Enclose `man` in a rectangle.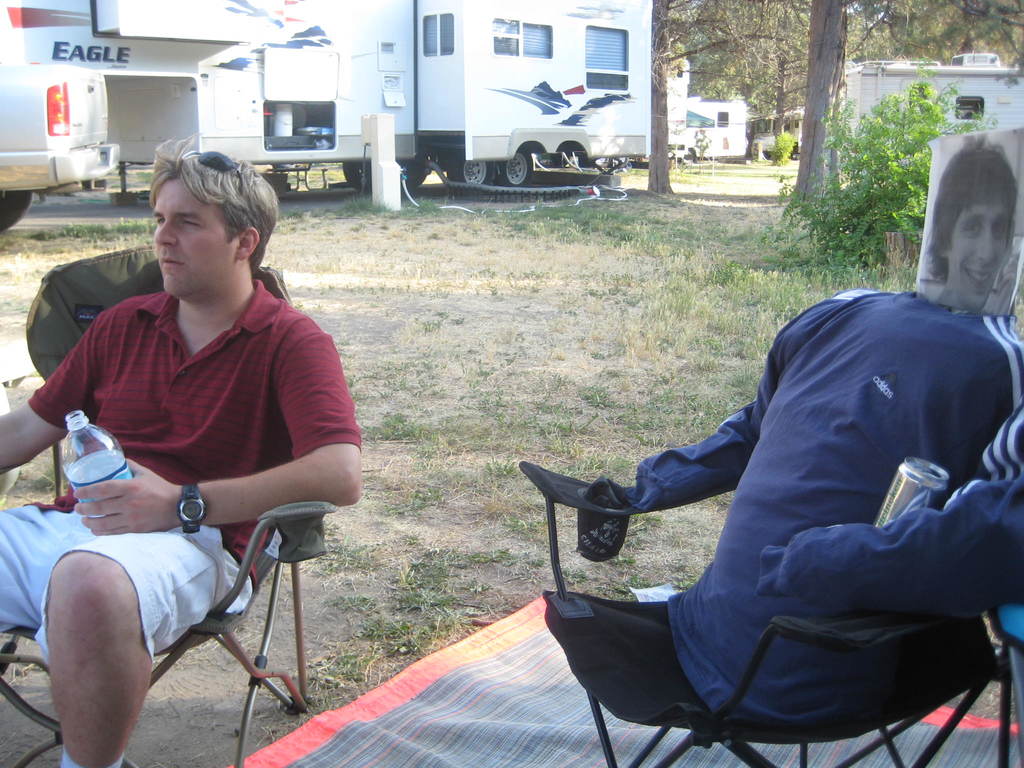
crop(916, 136, 1021, 324).
